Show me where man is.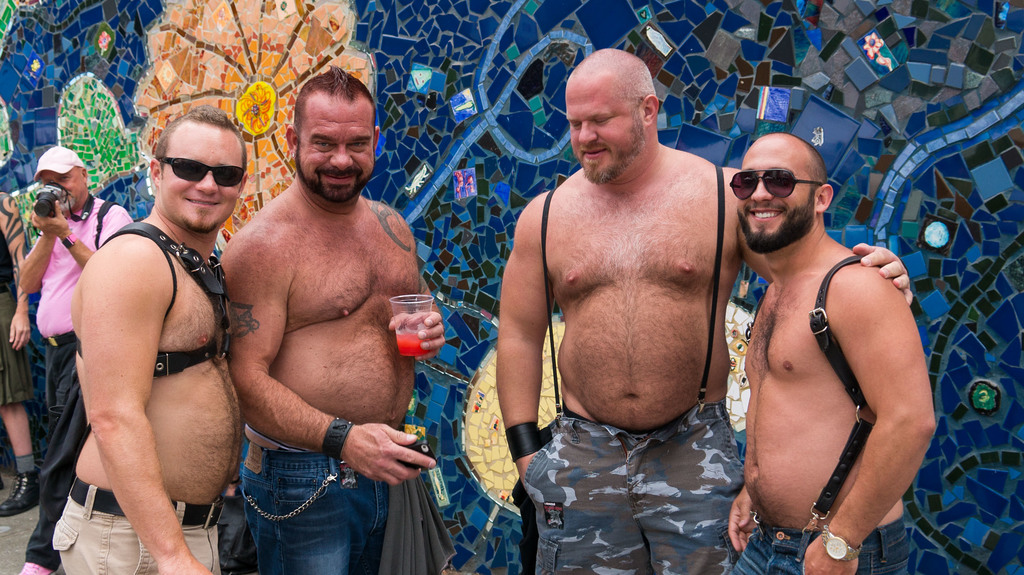
man is at x1=492, y1=49, x2=913, y2=574.
